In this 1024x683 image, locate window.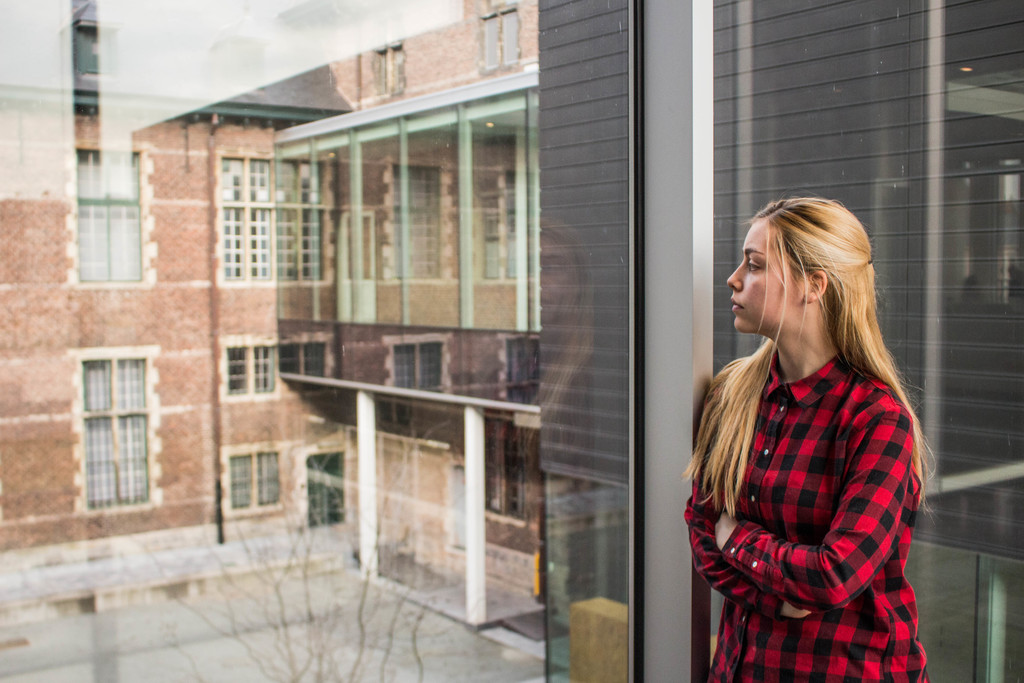
Bounding box: [285, 331, 332, 388].
